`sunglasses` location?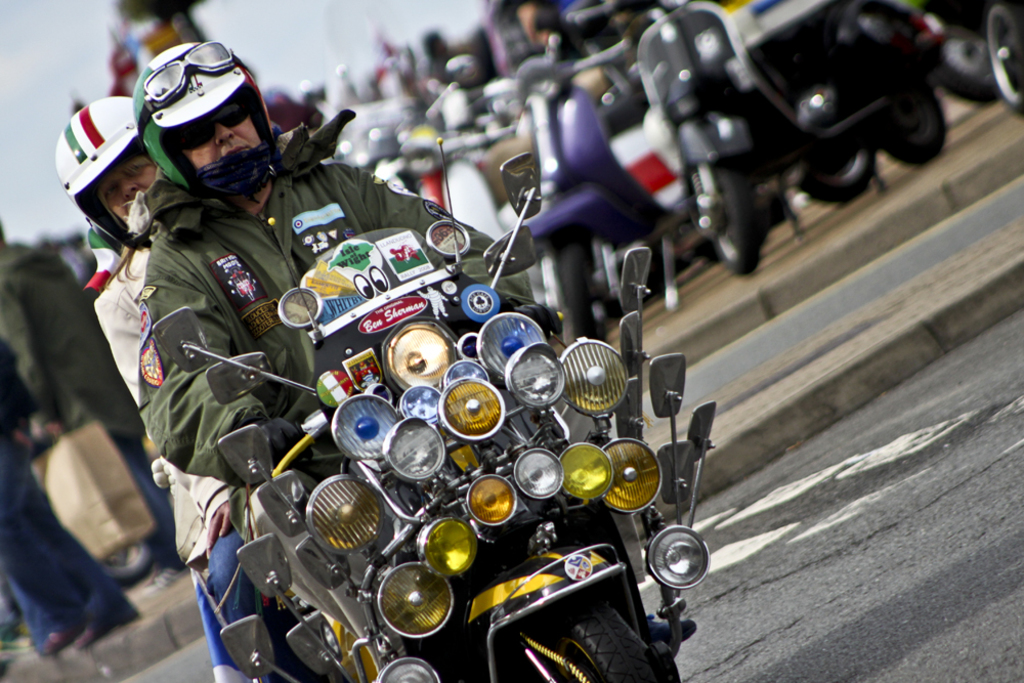
crop(173, 96, 248, 150)
